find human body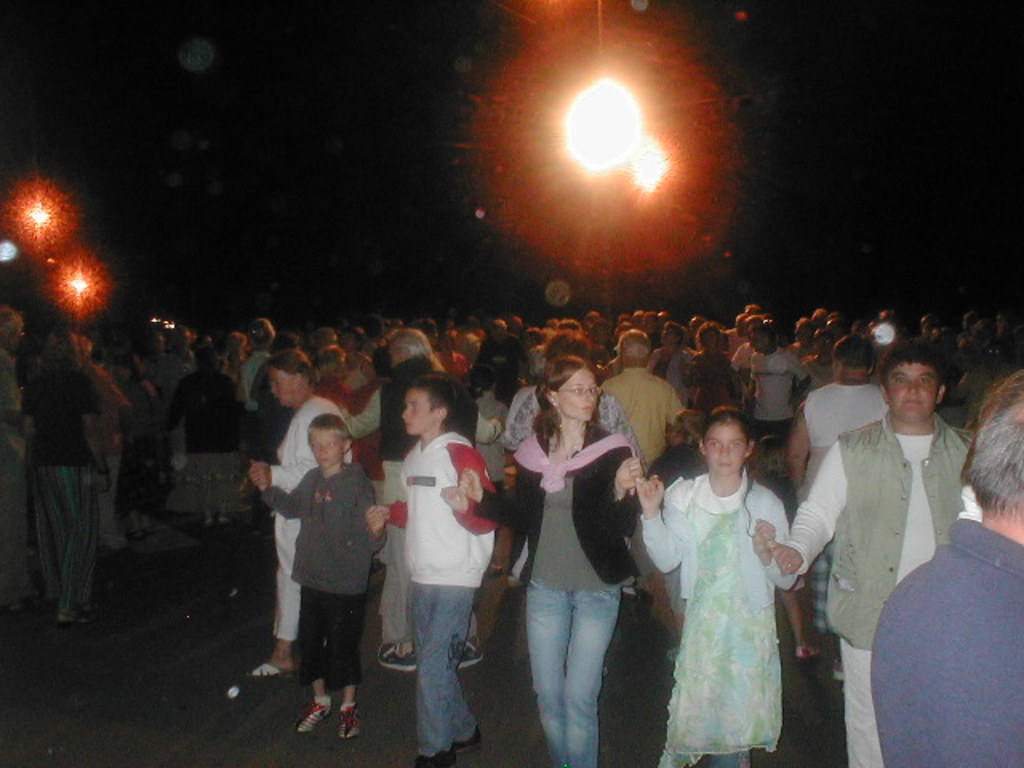
{"left": 501, "top": 357, "right": 635, "bottom": 766}
